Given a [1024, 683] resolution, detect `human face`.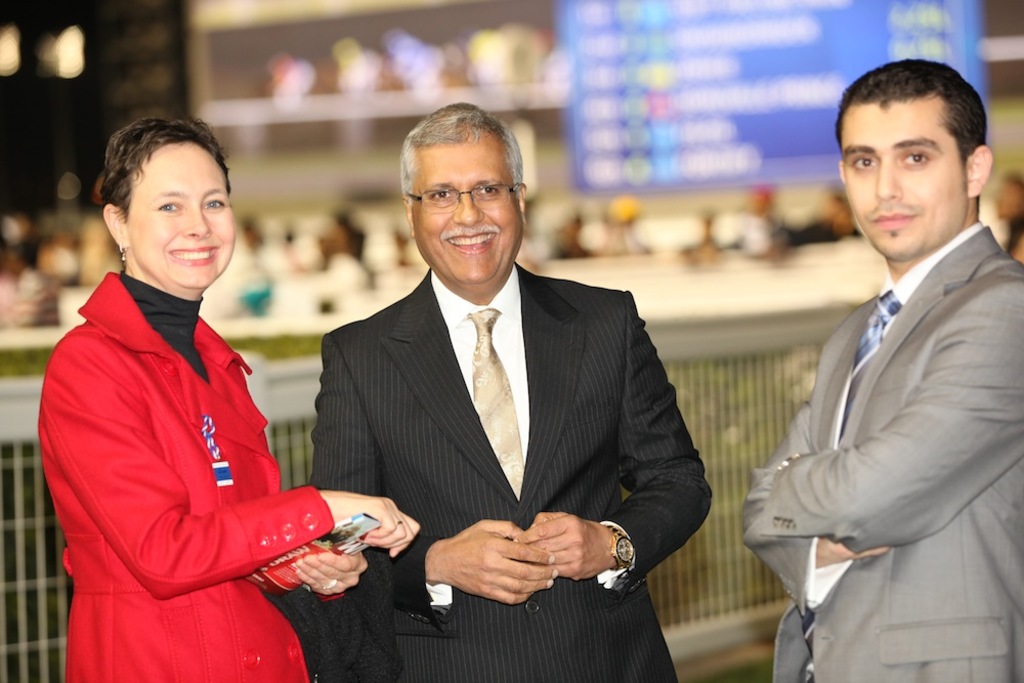
bbox=[417, 127, 513, 283].
